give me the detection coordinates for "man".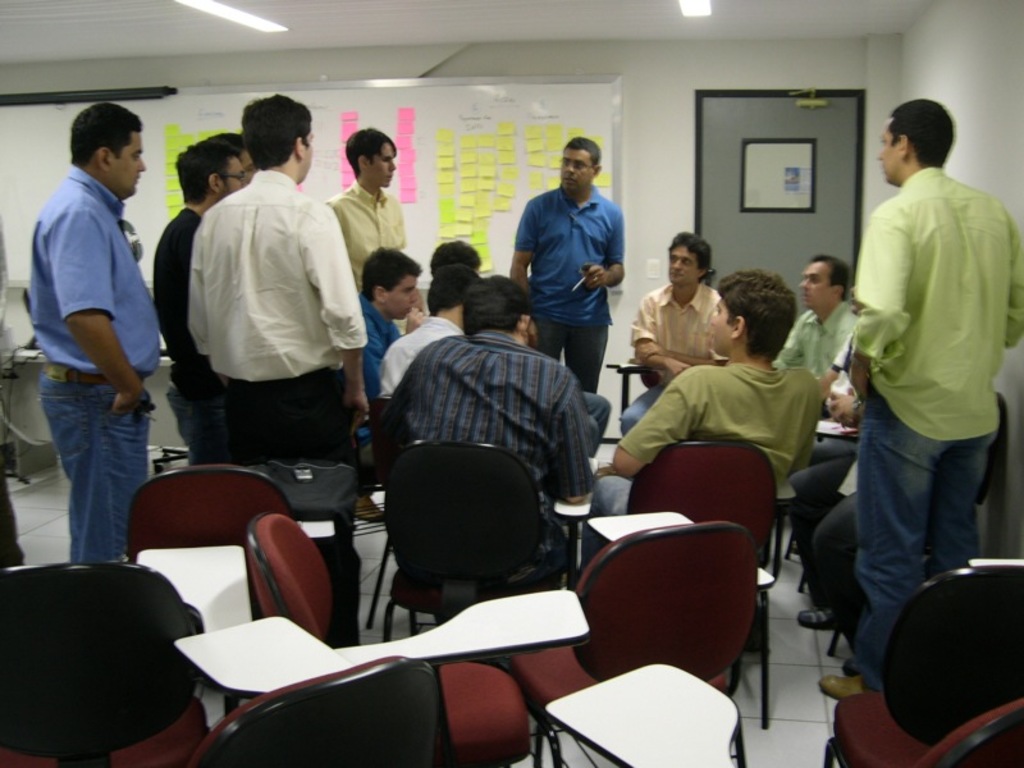
locate(369, 261, 477, 401).
